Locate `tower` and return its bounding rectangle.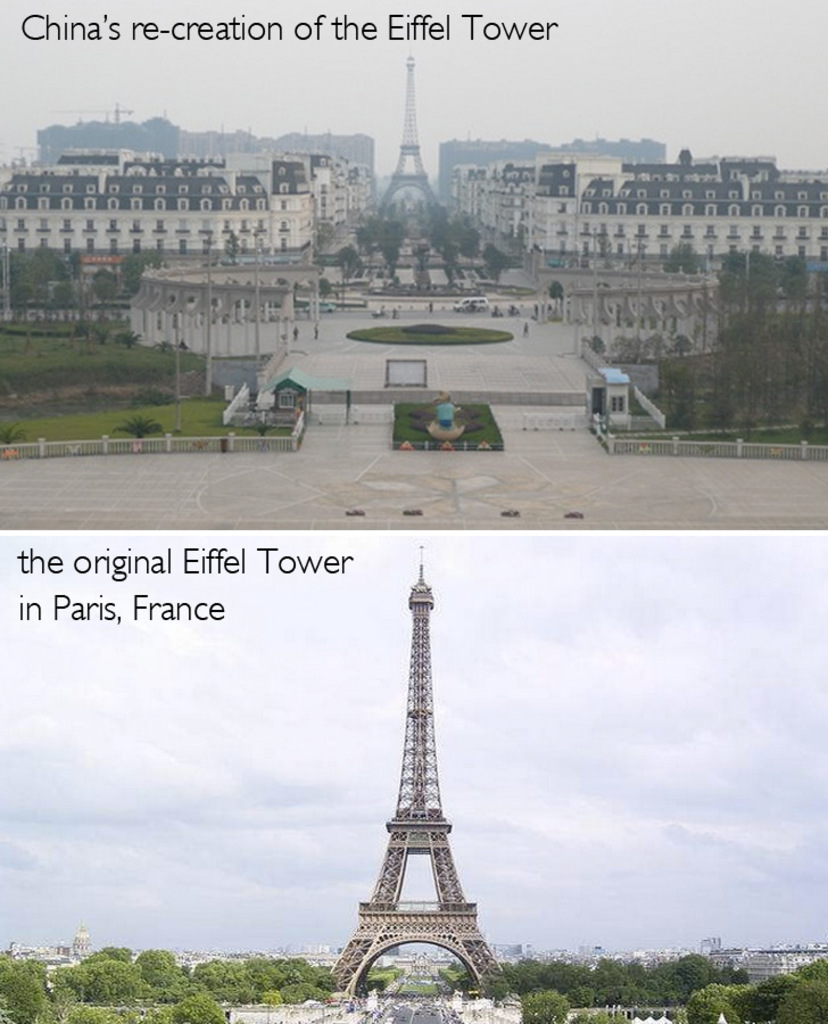
693 934 728 967.
